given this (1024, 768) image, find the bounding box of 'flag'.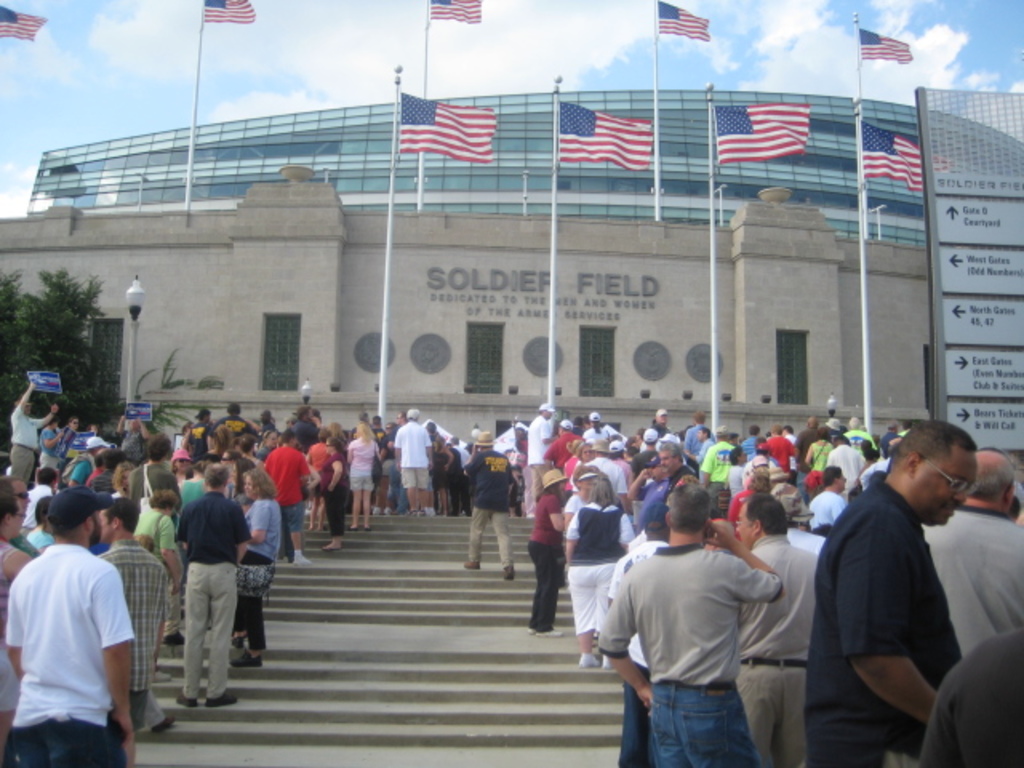
box=[850, 29, 920, 66].
